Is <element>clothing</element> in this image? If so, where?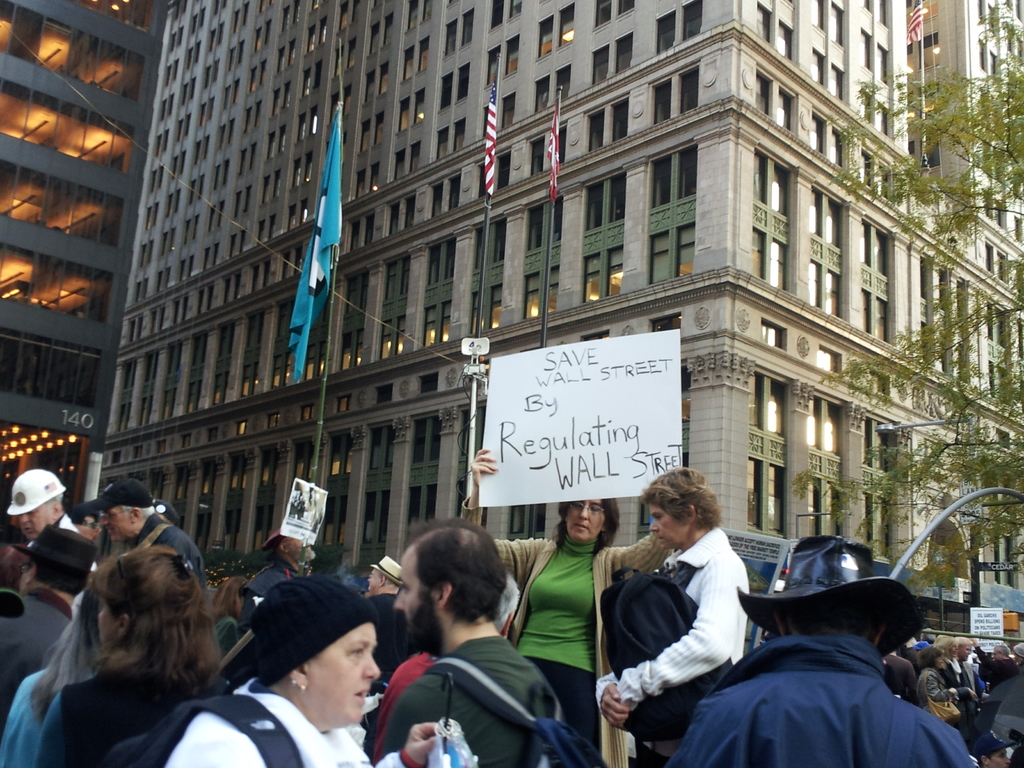
Yes, at (left=36, top=655, right=220, bottom=761).
